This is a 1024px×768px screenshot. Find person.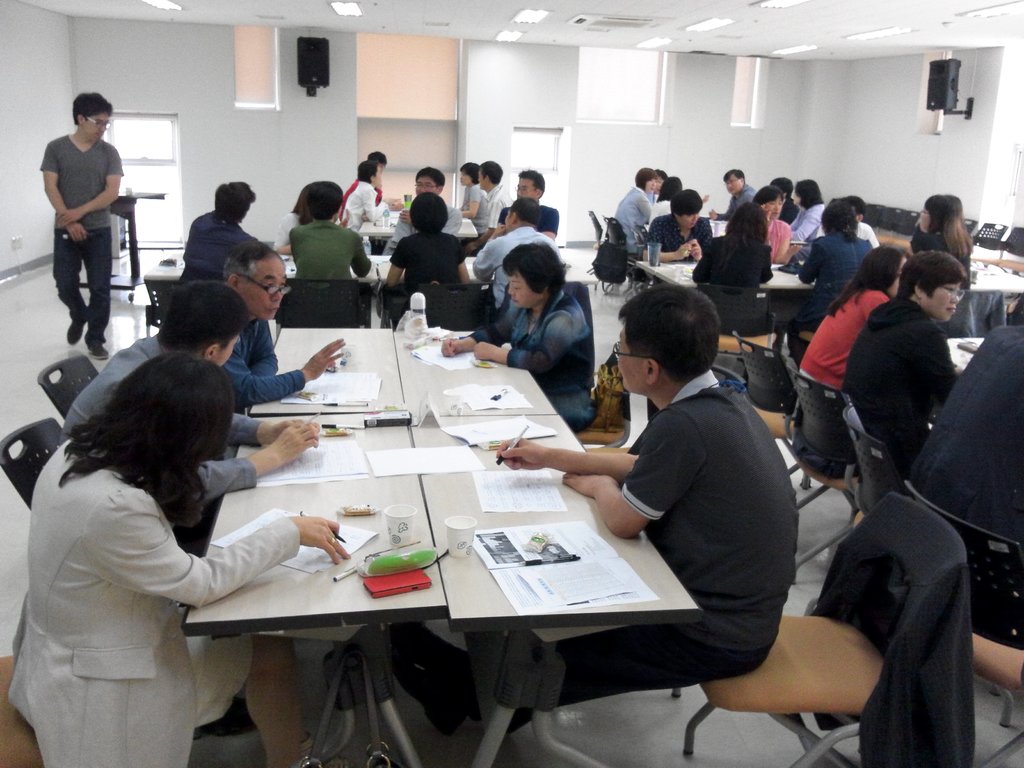
Bounding box: box(499, 157, 556, 225).
